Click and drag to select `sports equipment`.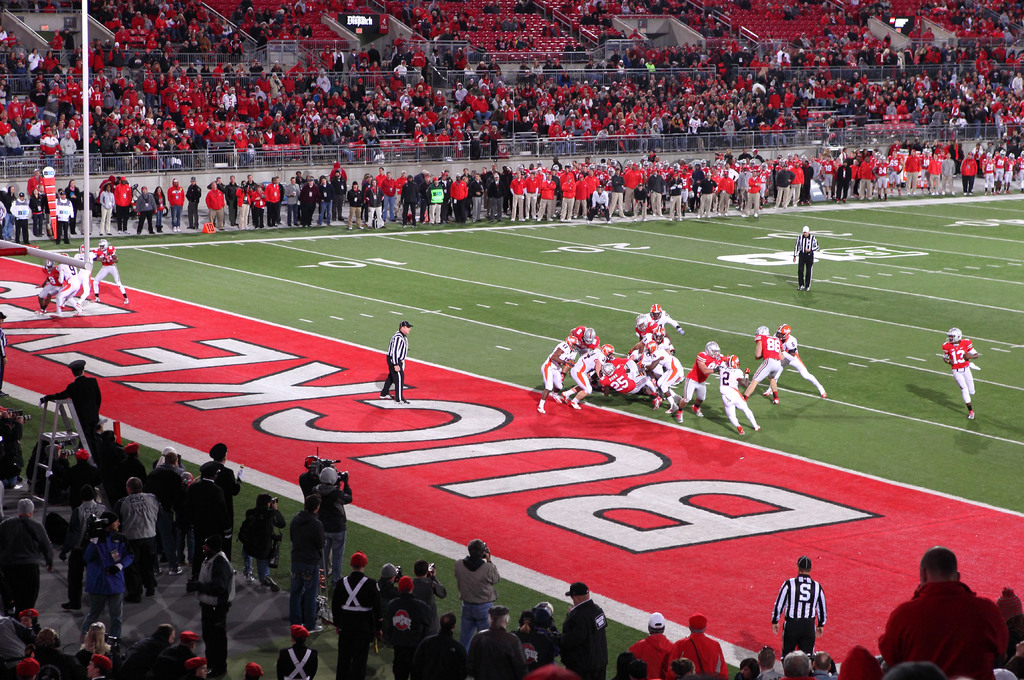
Selection: box(651, 327, 669, 345).
